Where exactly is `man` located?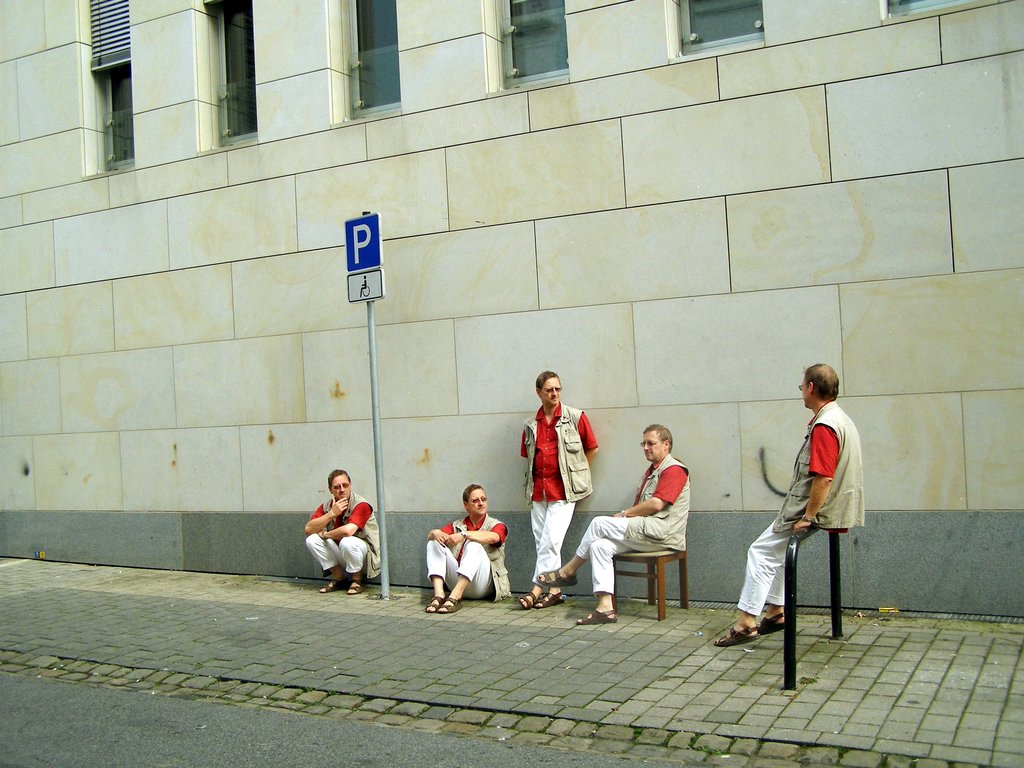
Its bounding box is [x1=426, y1=484, x2=509, y2=621].
